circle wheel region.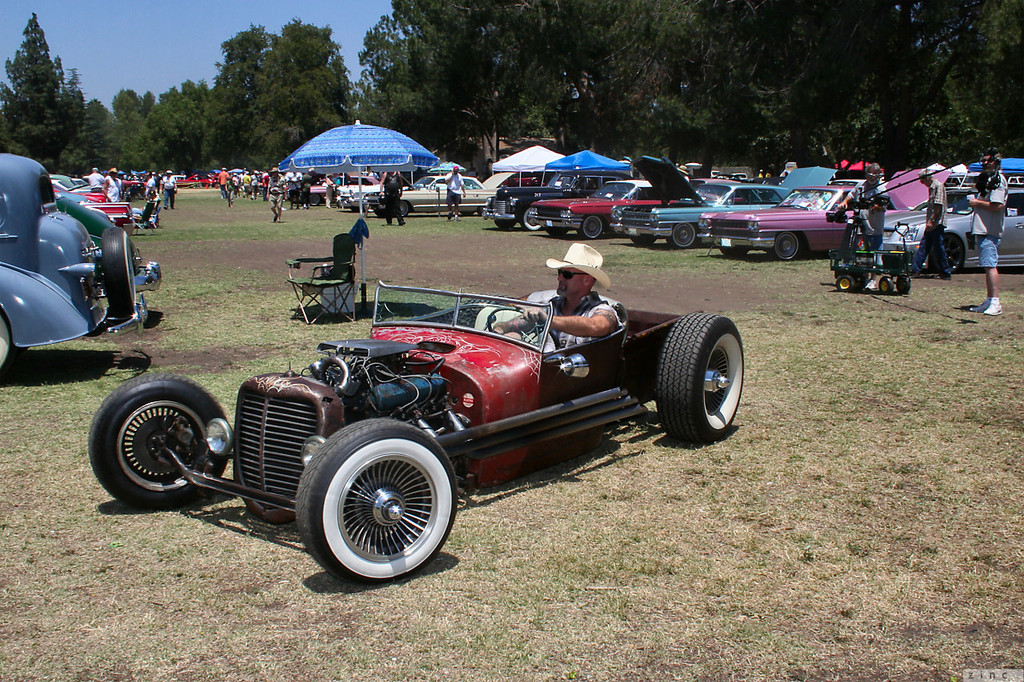
Region: region(522, 209, 539, 229).
